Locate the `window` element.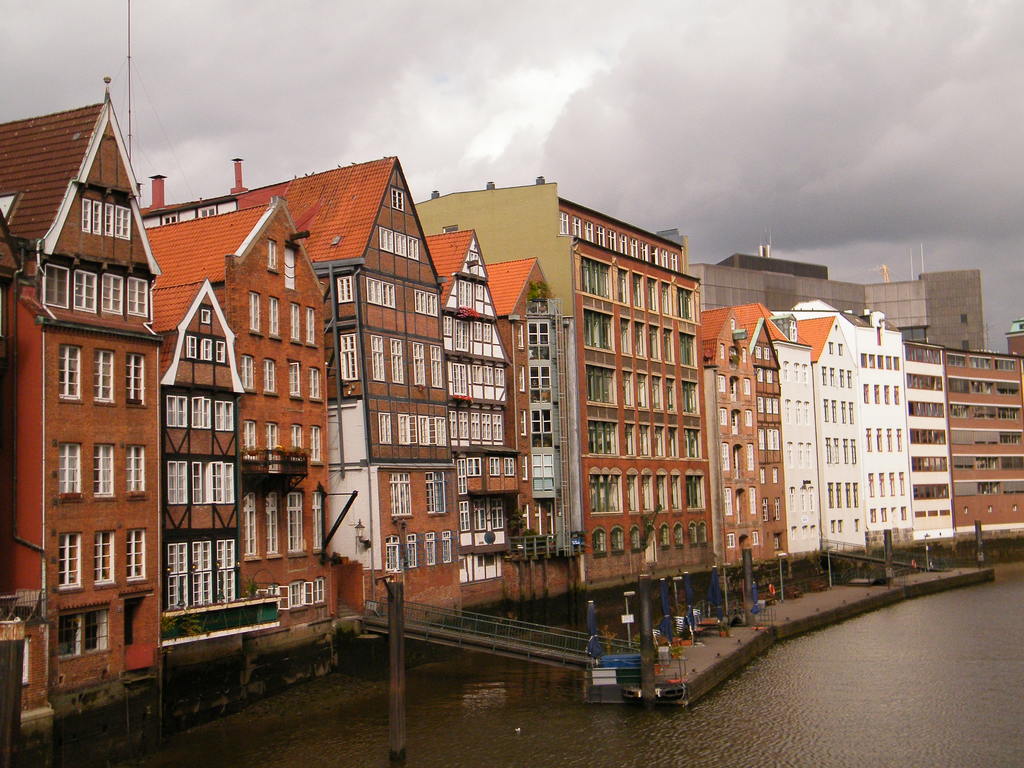
Element bbox: {"left": 719, "top": 486, "right": 728, "bottom": 515}.
